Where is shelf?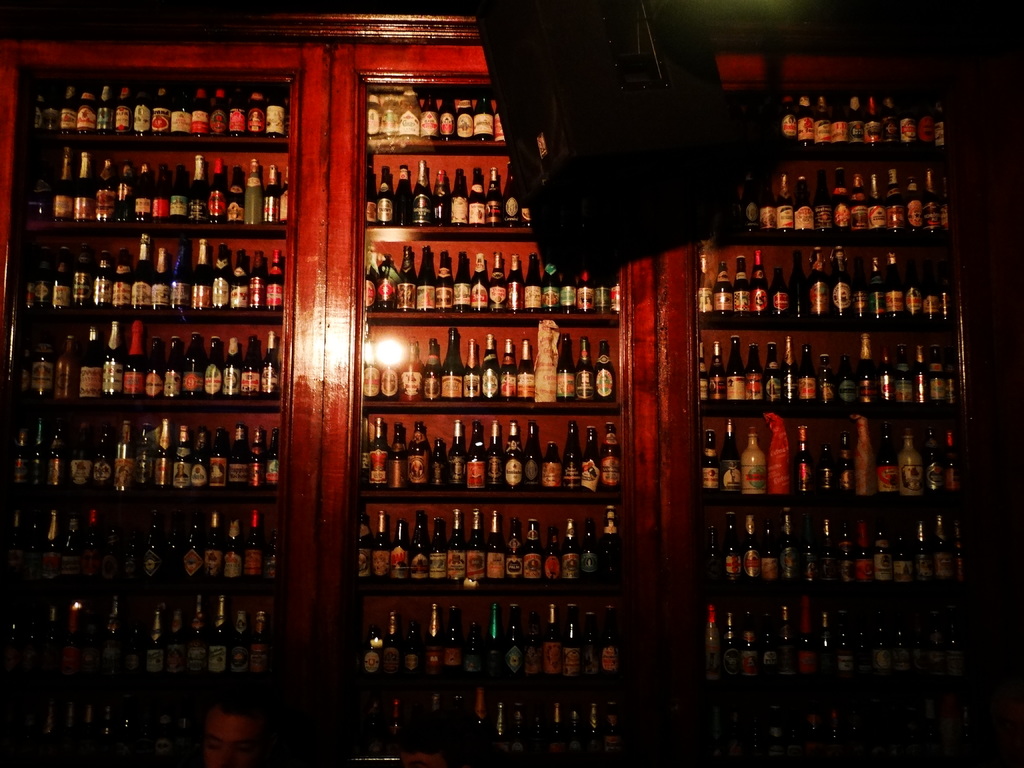
28 308 279 397.
